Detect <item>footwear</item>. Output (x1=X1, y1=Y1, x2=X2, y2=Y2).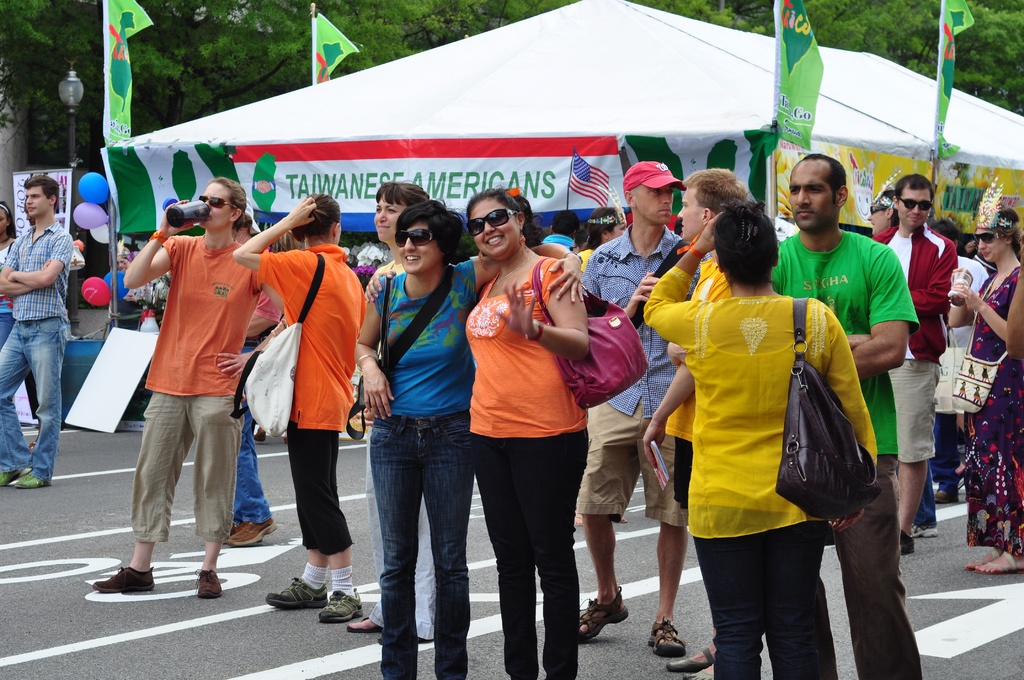
(x1=319, y1=588, x2=364, y2=625).
